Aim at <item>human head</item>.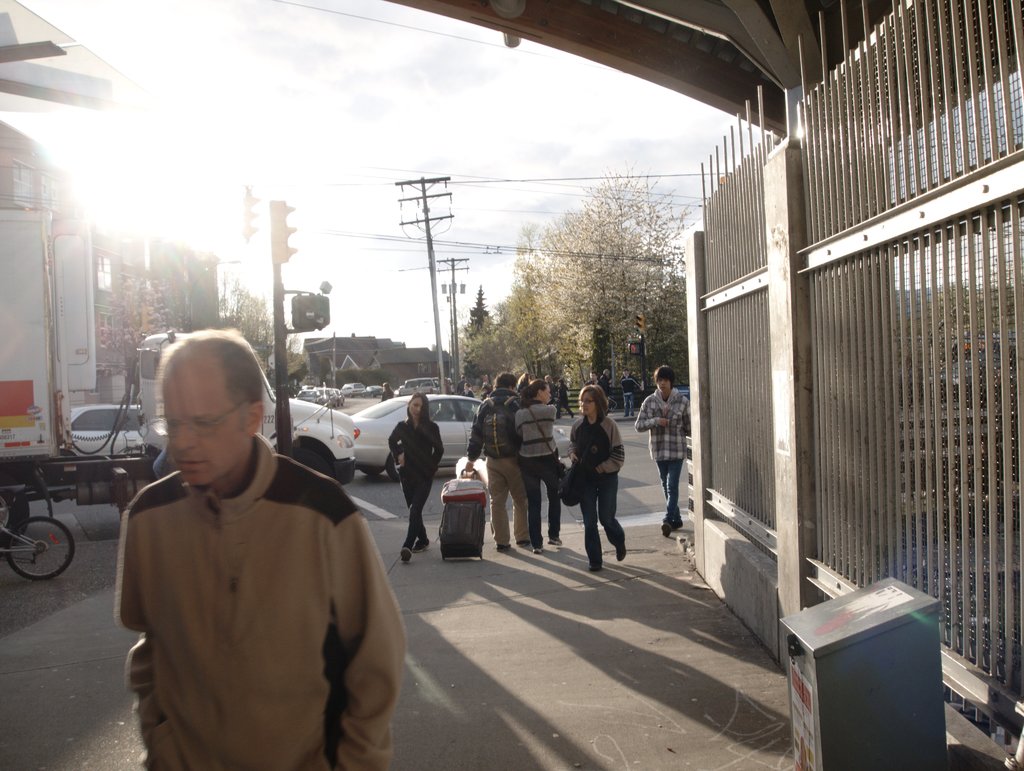
Aimed at bbox=(408, 393, 427, 419).
